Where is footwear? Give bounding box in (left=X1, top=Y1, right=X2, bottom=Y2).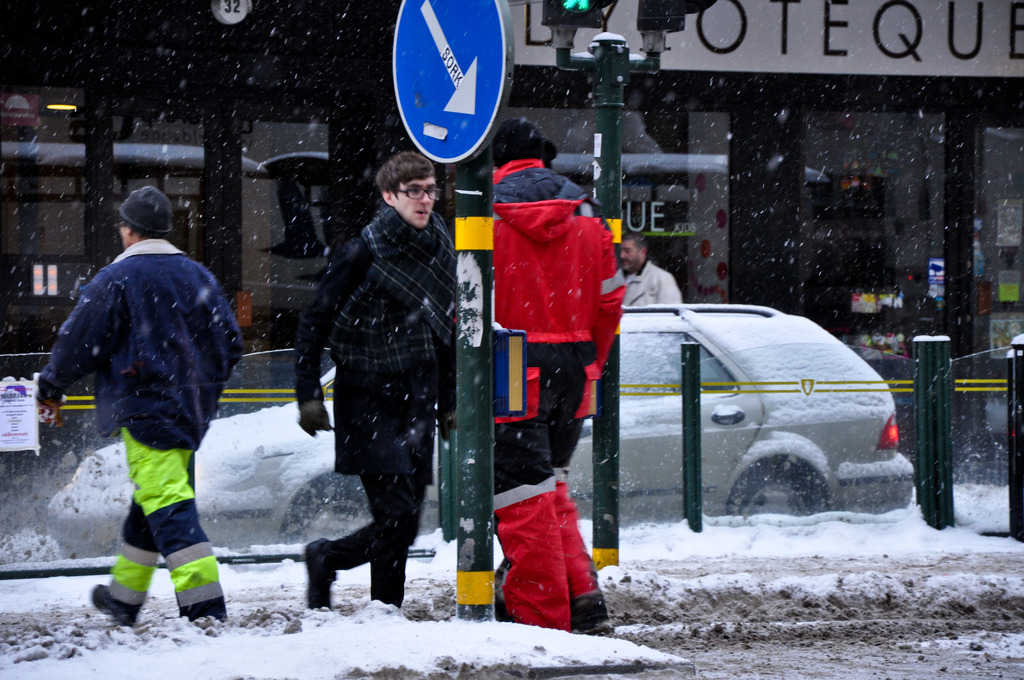
(left=567, top=590, right=612, bottom=631).
